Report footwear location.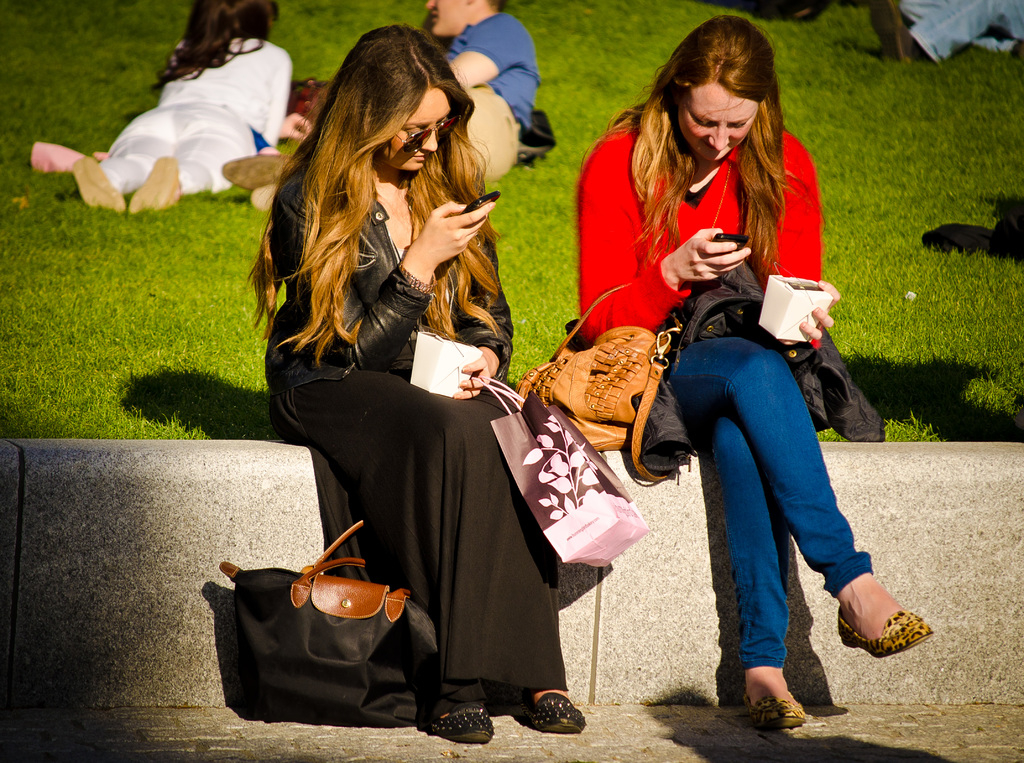
Report: crop(429, 703, 492, 739).
